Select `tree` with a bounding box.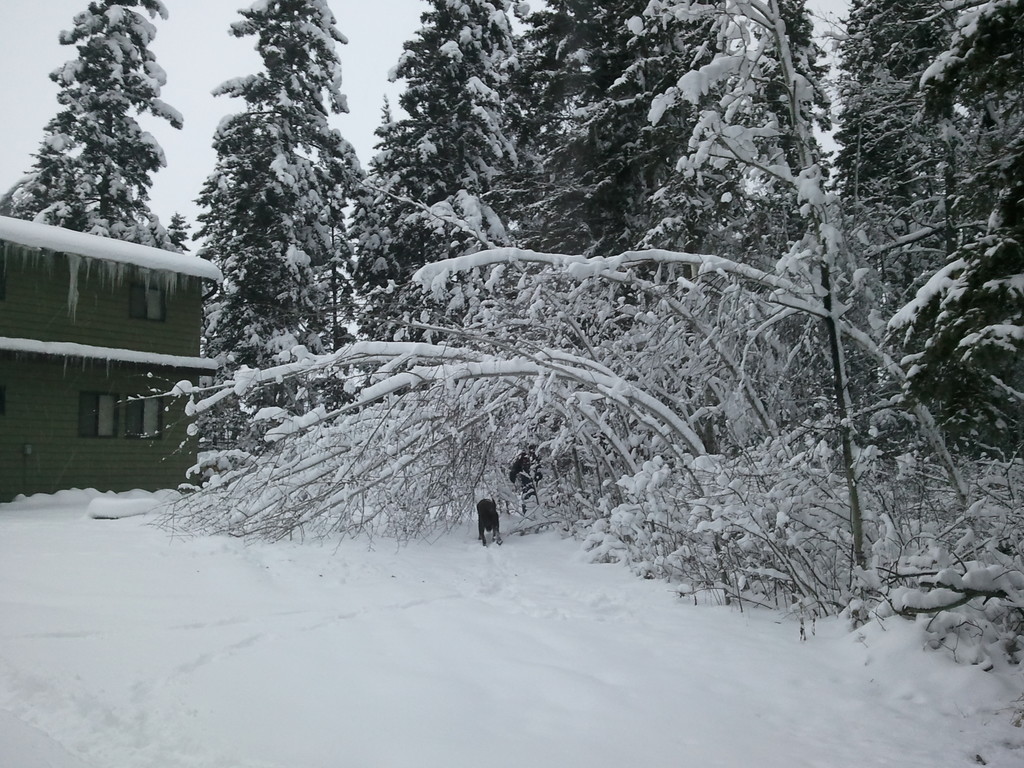
(x1=186, y1=4, x2=404, y2=467).
